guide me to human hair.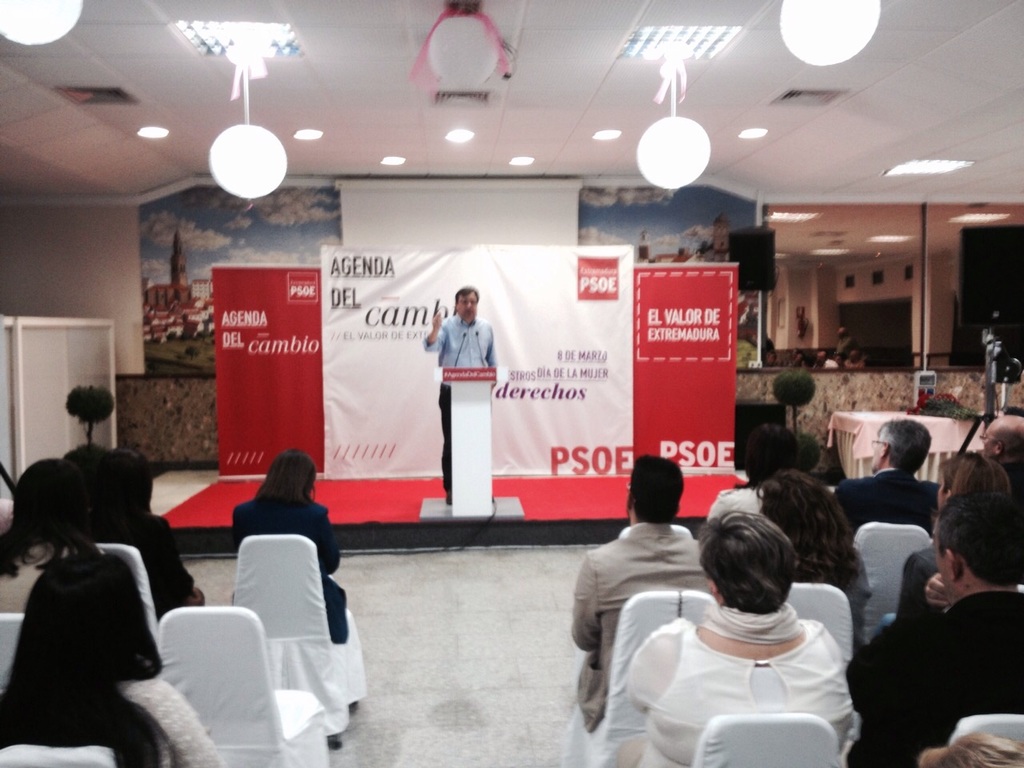
Guidance: 745 421 797 474.
